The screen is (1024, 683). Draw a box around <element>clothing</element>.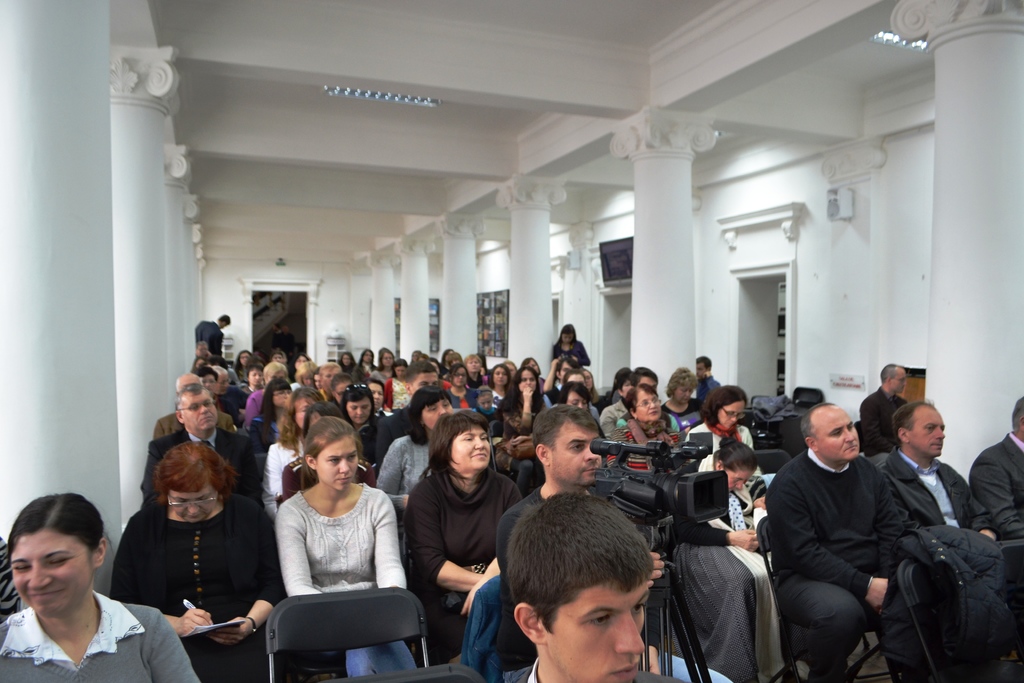
left=607, top=418, right=682, bottom=488.
